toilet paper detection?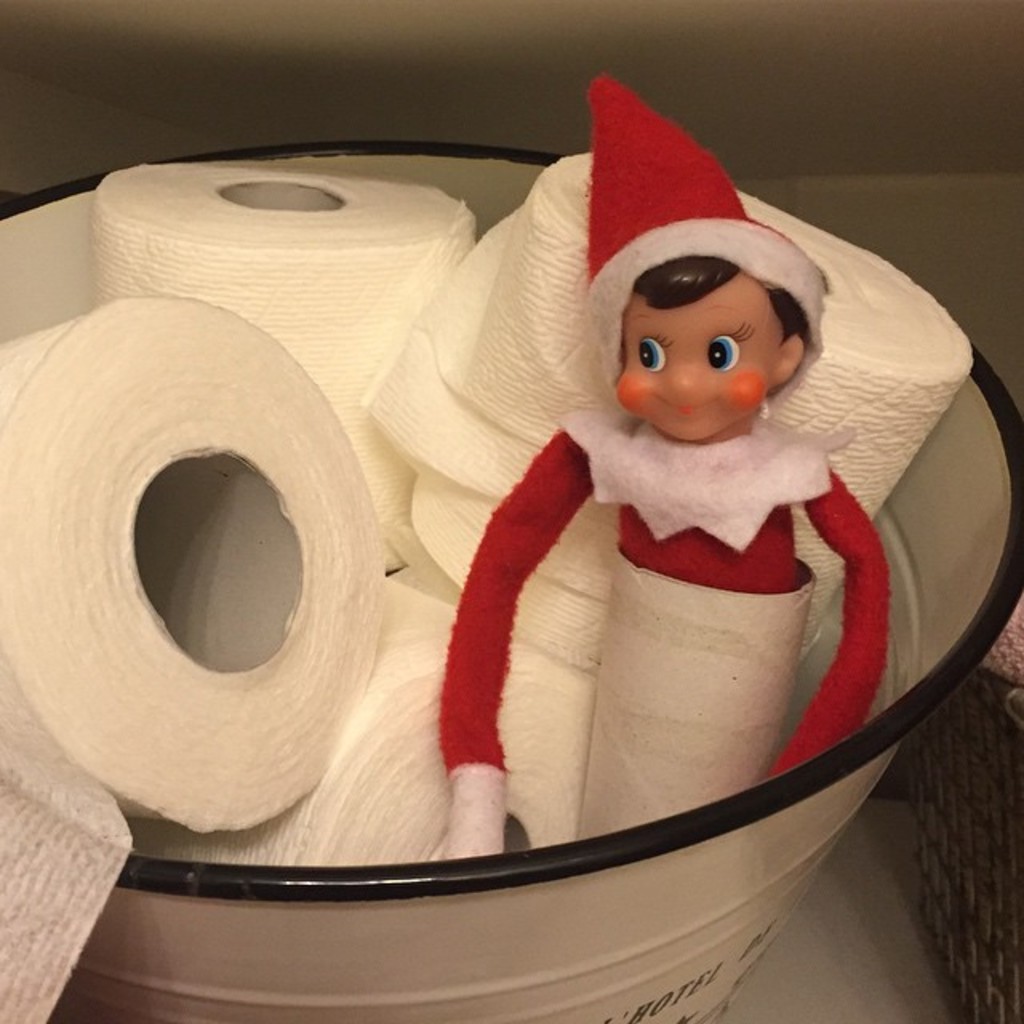
0/288/384/1022
